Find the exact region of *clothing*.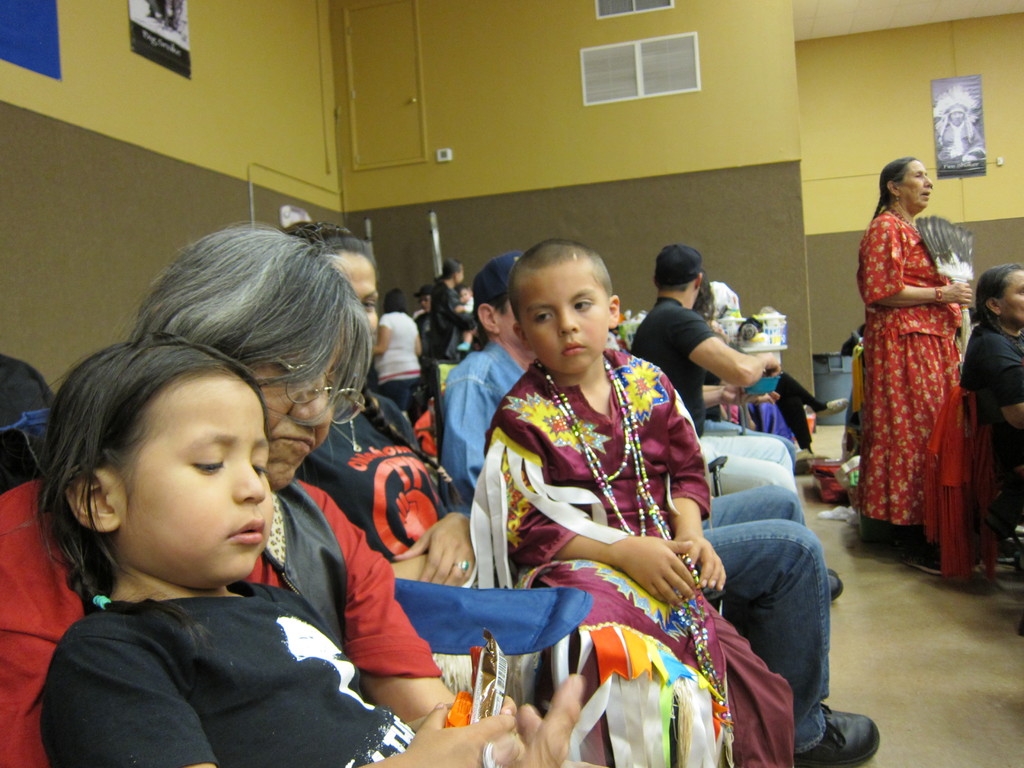
Exact region: l=431, t=340, r=529, b=504.
